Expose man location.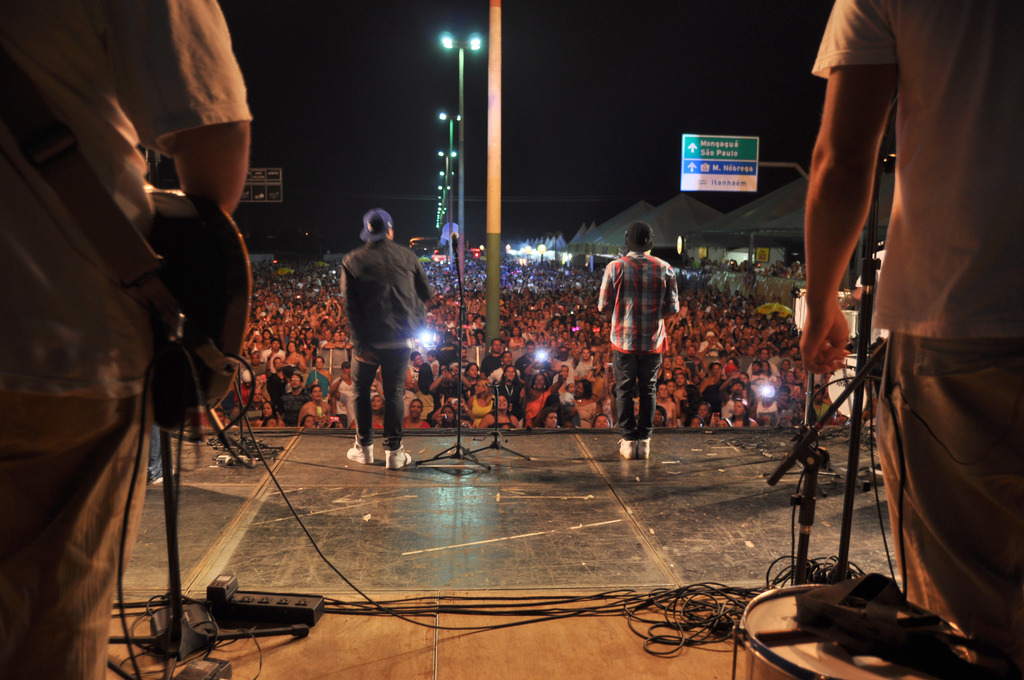
Exposed at Rect(326, 208, 437, 511).
